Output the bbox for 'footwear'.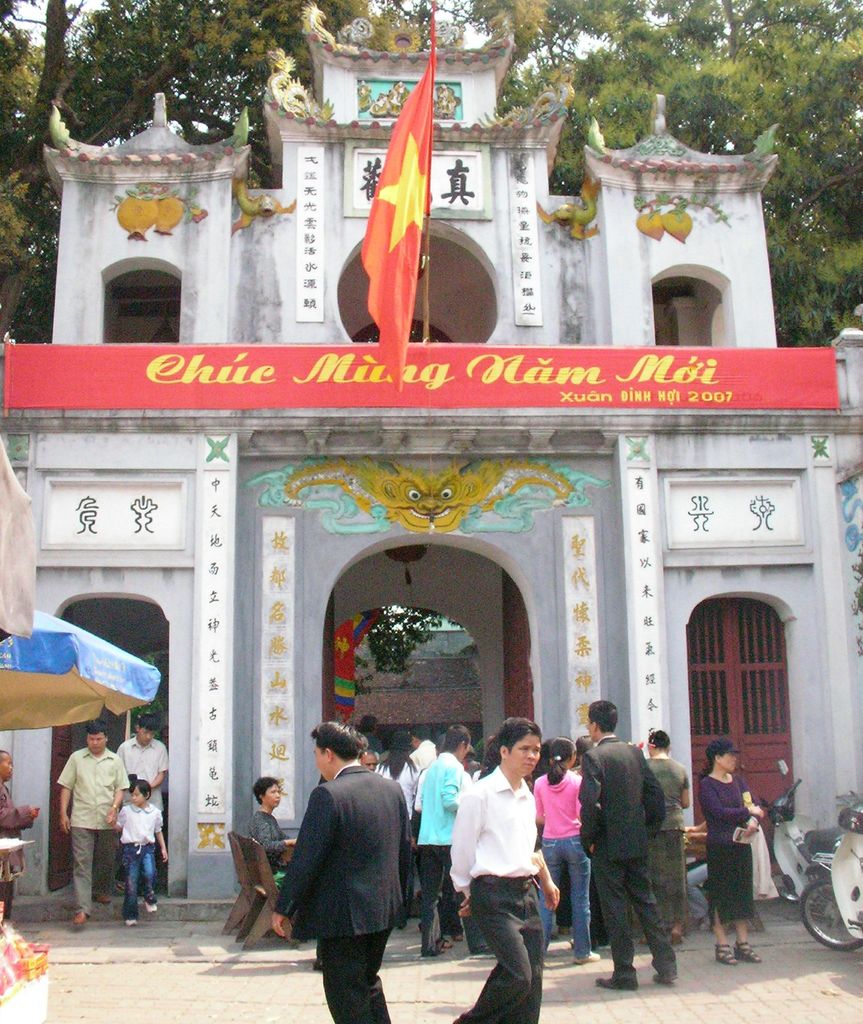
(573, 950, 601, 965).
